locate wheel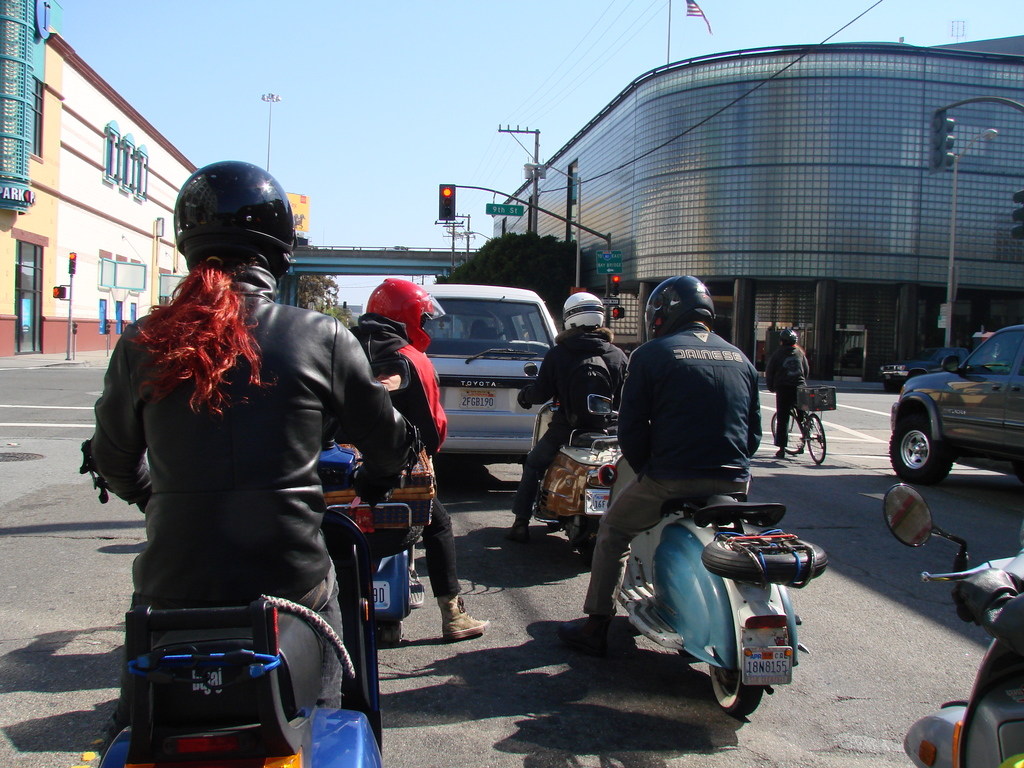
locate(710, 661, 772, 716)
